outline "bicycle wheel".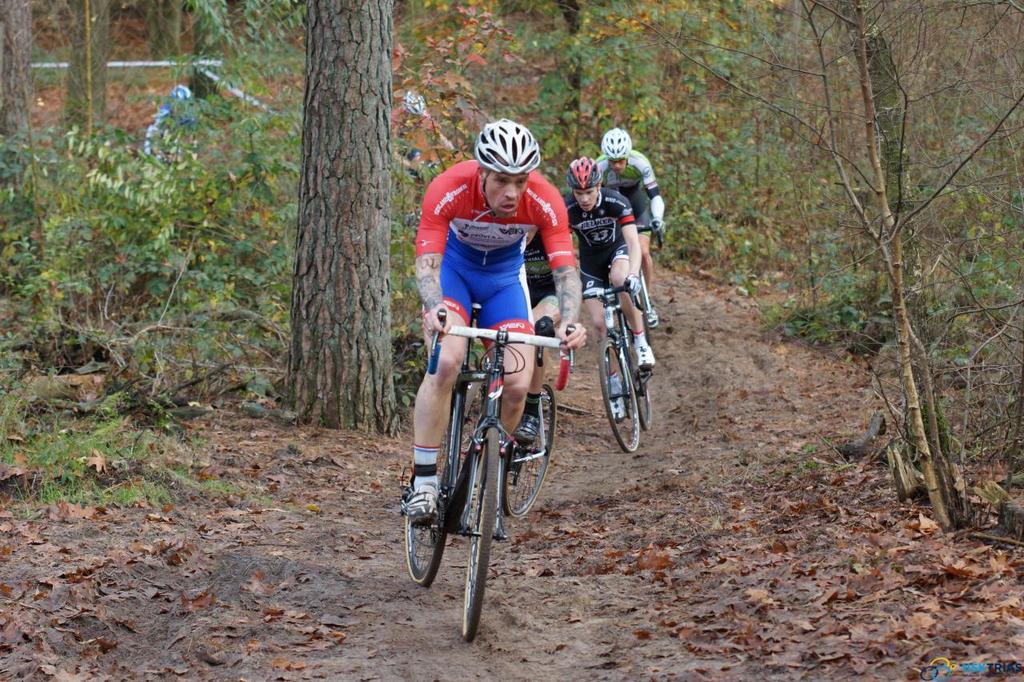
Outline: crop(461, 425, 505, 649).
